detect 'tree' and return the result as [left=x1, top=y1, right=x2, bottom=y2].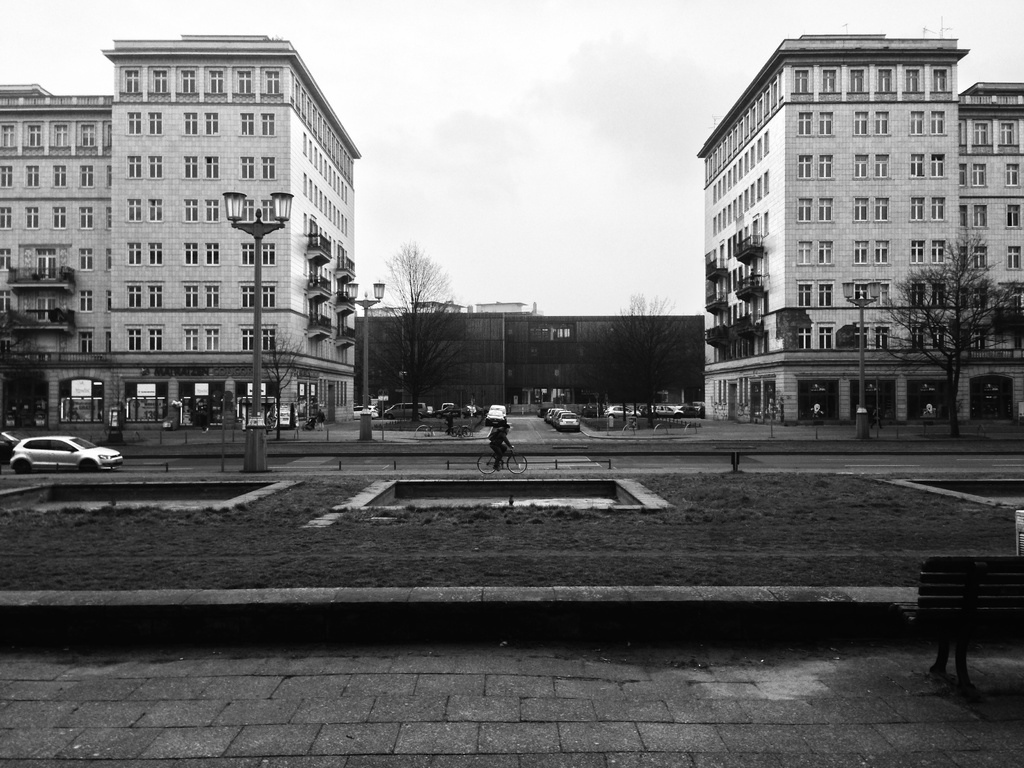
[left=372, top=236, right=473, bottom=425].
